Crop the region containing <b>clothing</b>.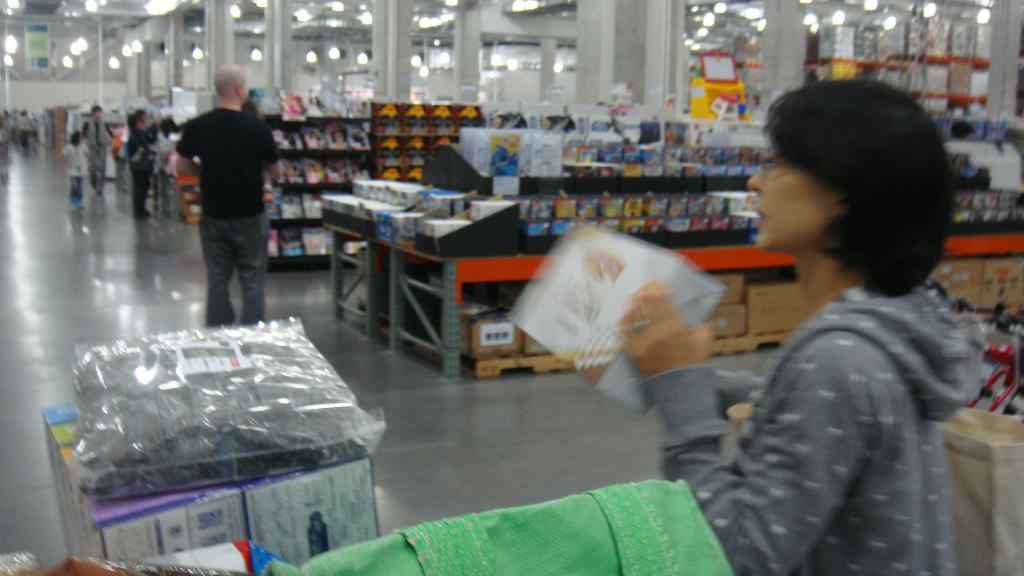
Crop region: BBox(81, 116, 111, 186).
